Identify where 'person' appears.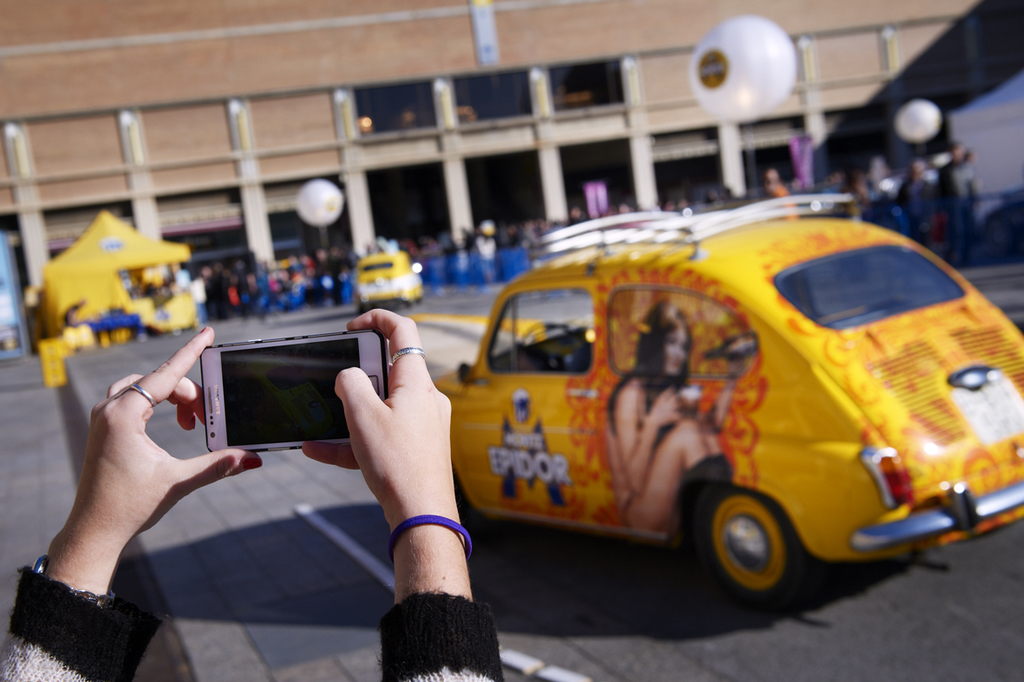
Appears at left=0, top=308, right=501, bottom=681.
